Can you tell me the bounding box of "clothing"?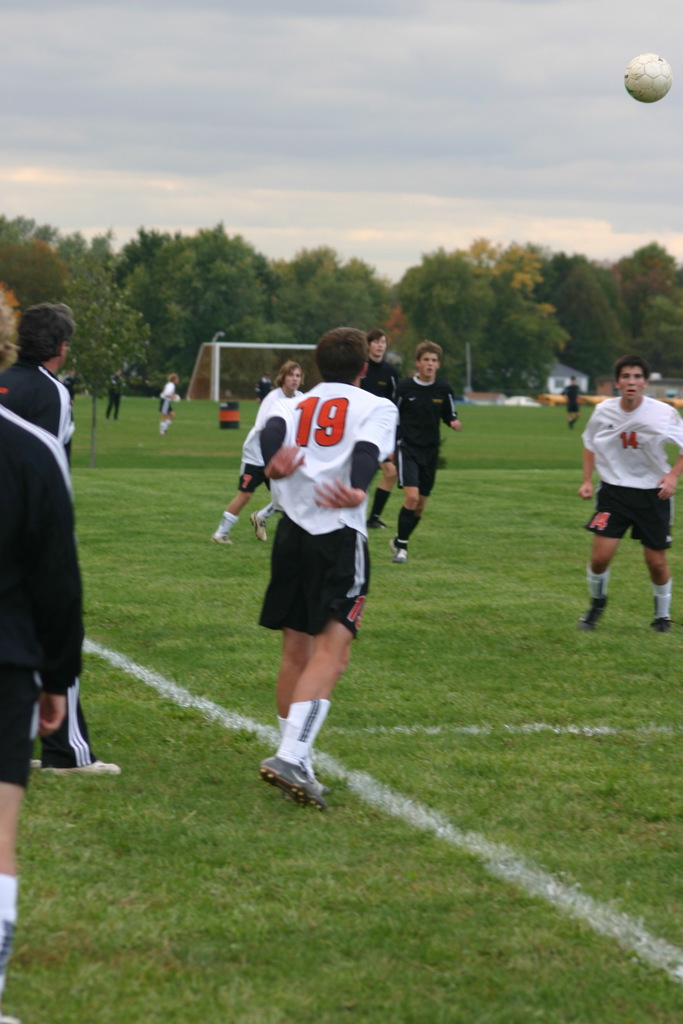
BBox(110, 375, 121, 422).
